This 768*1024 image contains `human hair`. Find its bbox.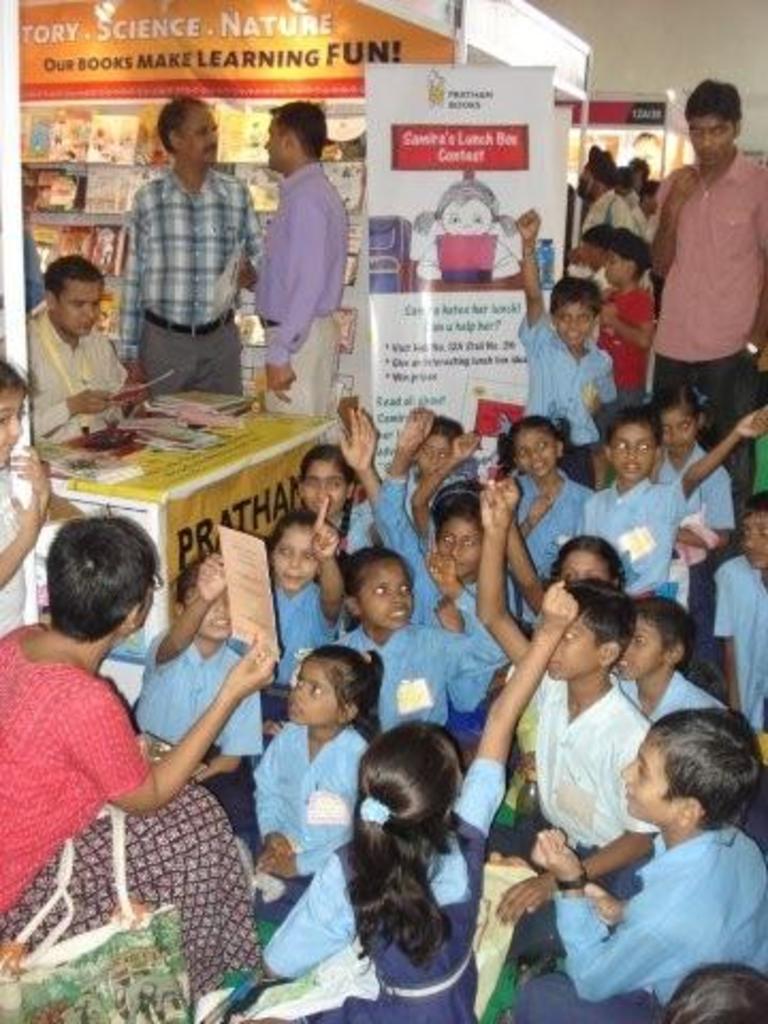
[x1=627, y1=595, x2=698, y2=659].
